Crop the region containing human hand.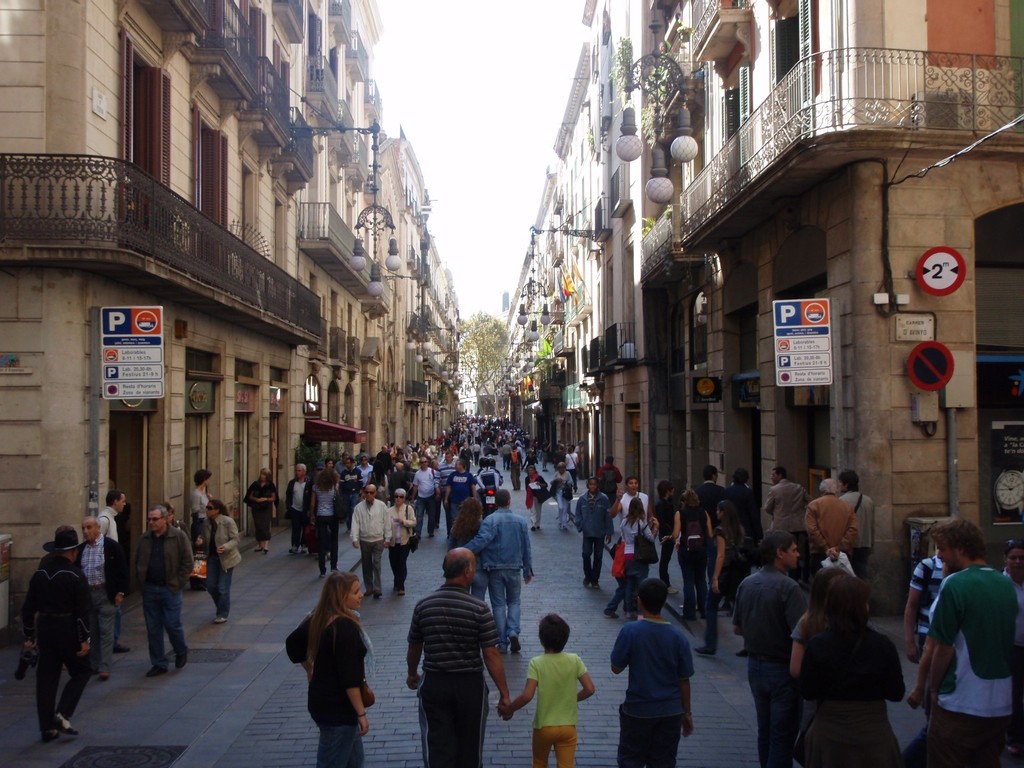
Crop region: box(24, 639, 33, 651).
